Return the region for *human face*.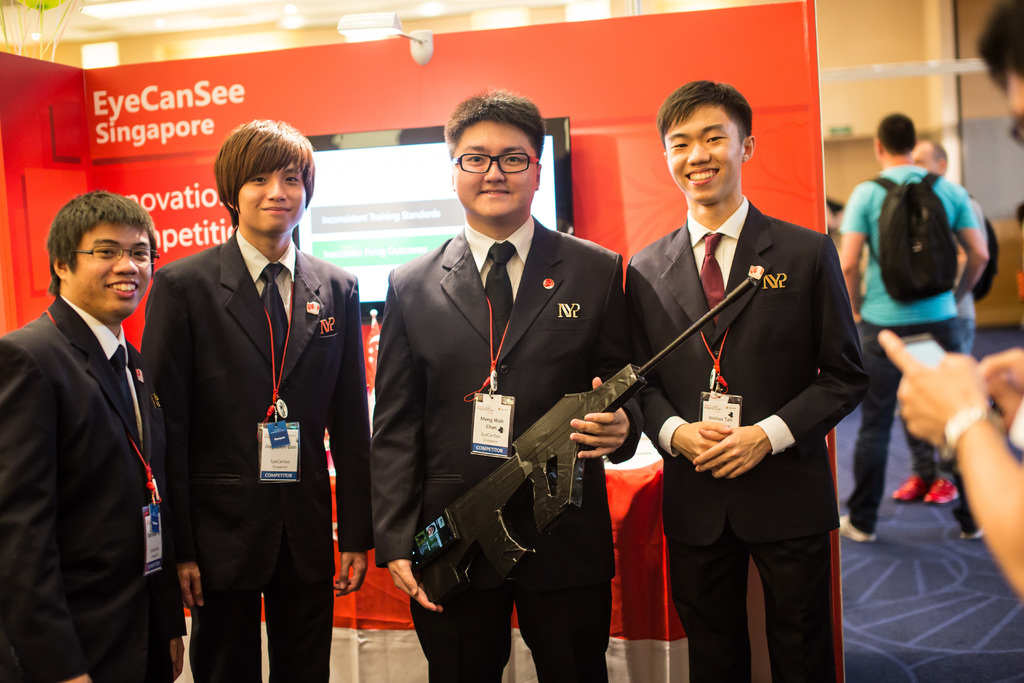
(661,103,745,199).
